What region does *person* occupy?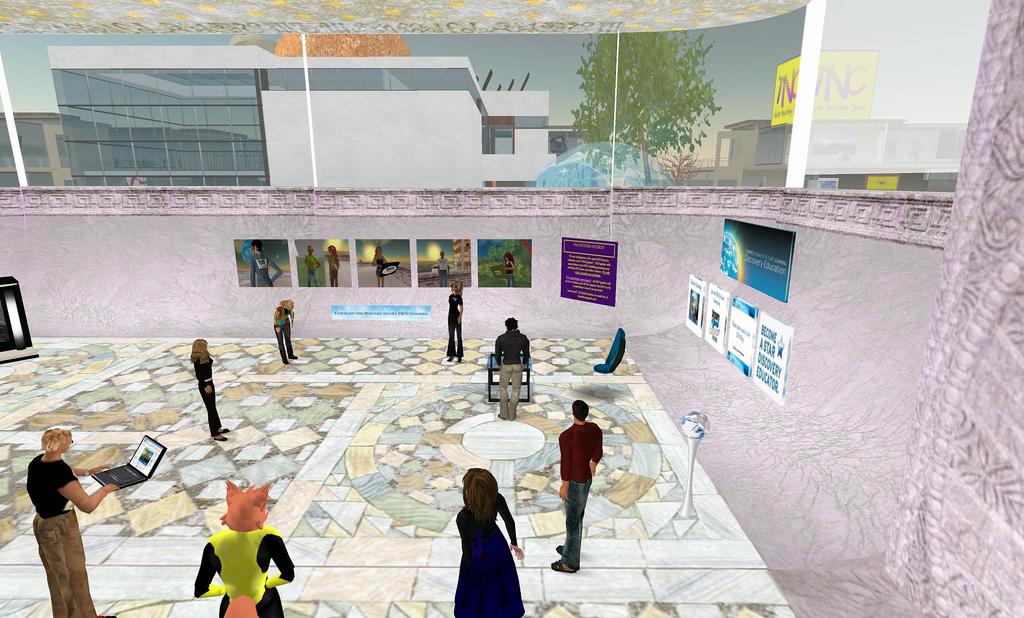
{"x1": 329, "y1": 247, "x2": 346, "y2": 284}.
